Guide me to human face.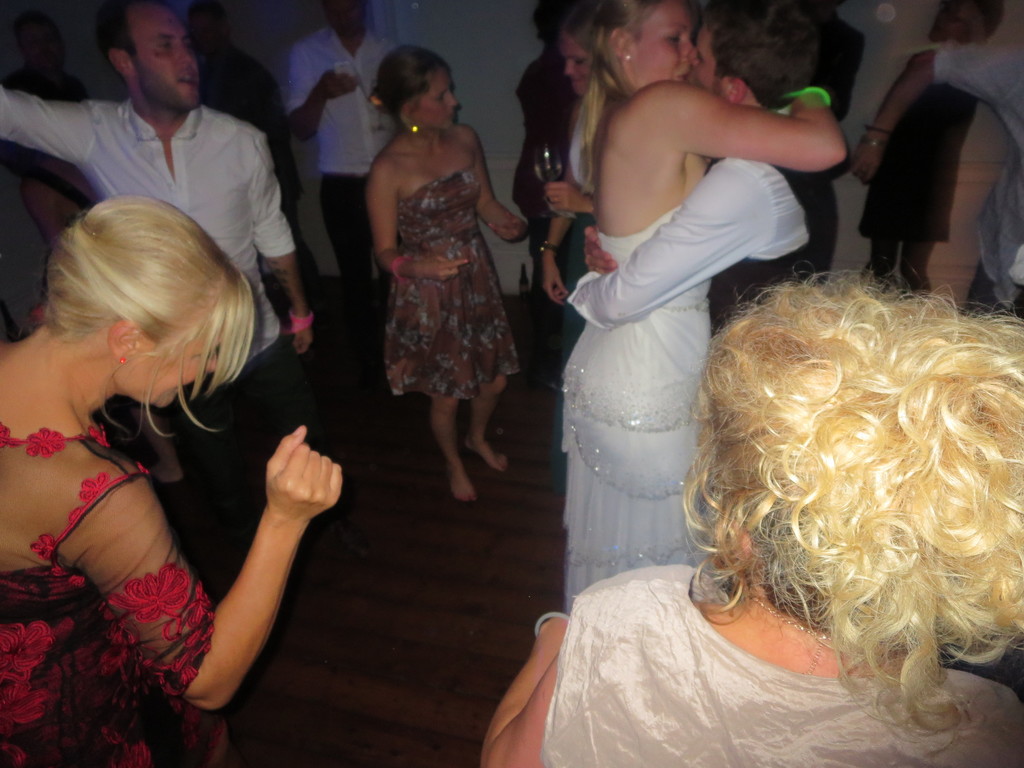
Guidance: <region>627, 0, 698, 91</region>.
